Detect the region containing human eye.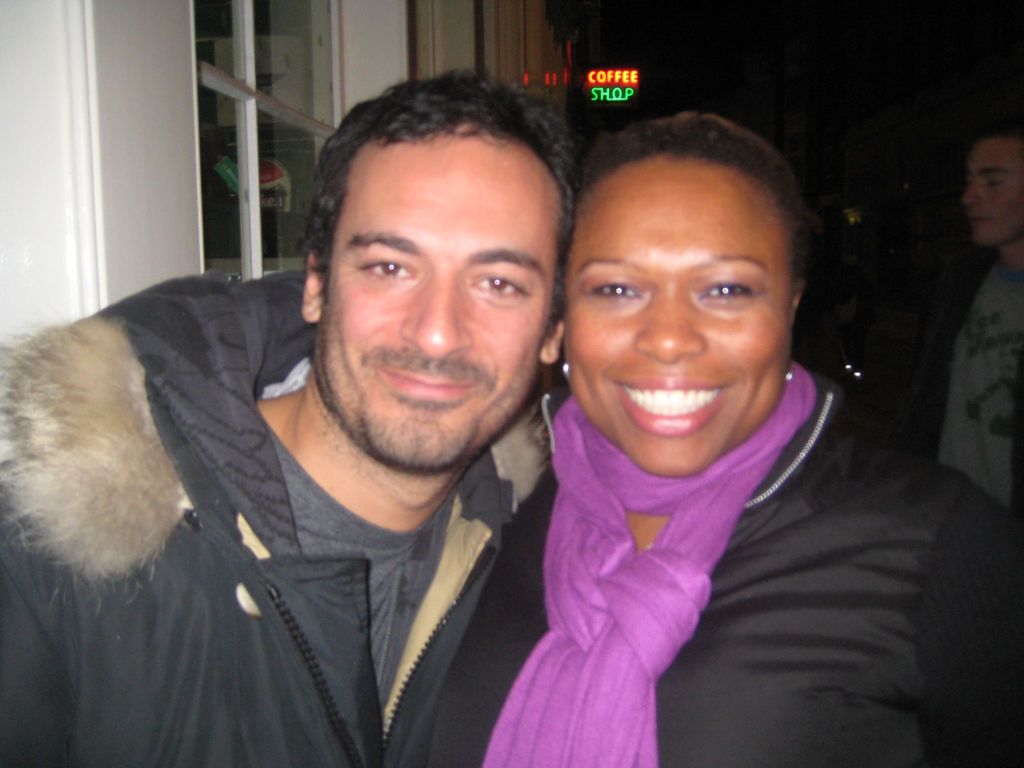
region(465, 267, 531, 303).
